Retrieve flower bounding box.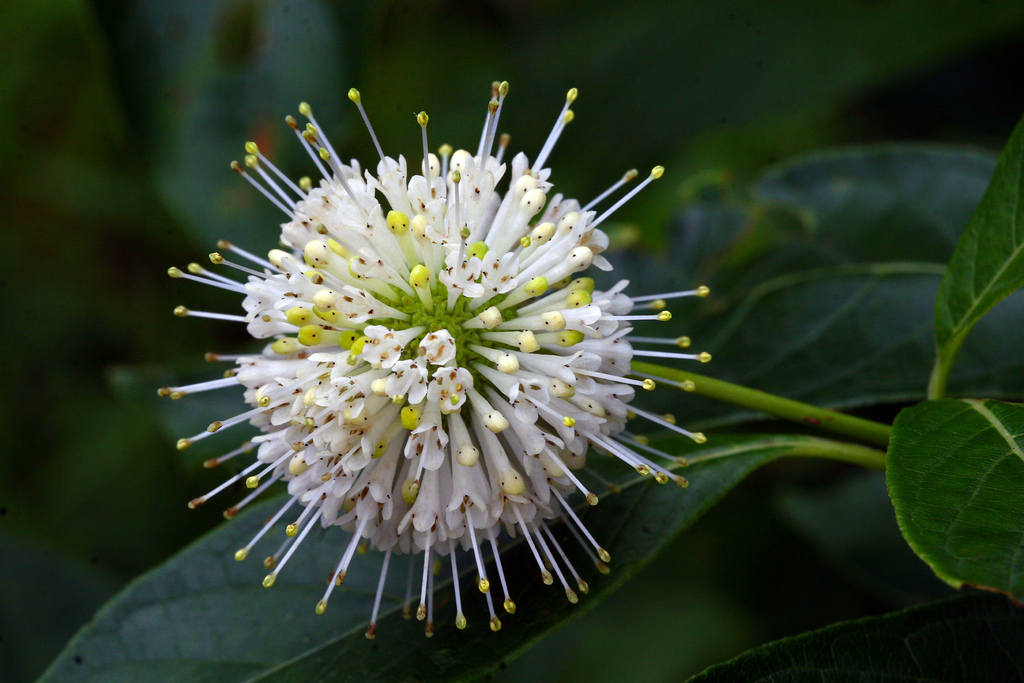
Bounding box: rect(152, 77, 710, 682).
